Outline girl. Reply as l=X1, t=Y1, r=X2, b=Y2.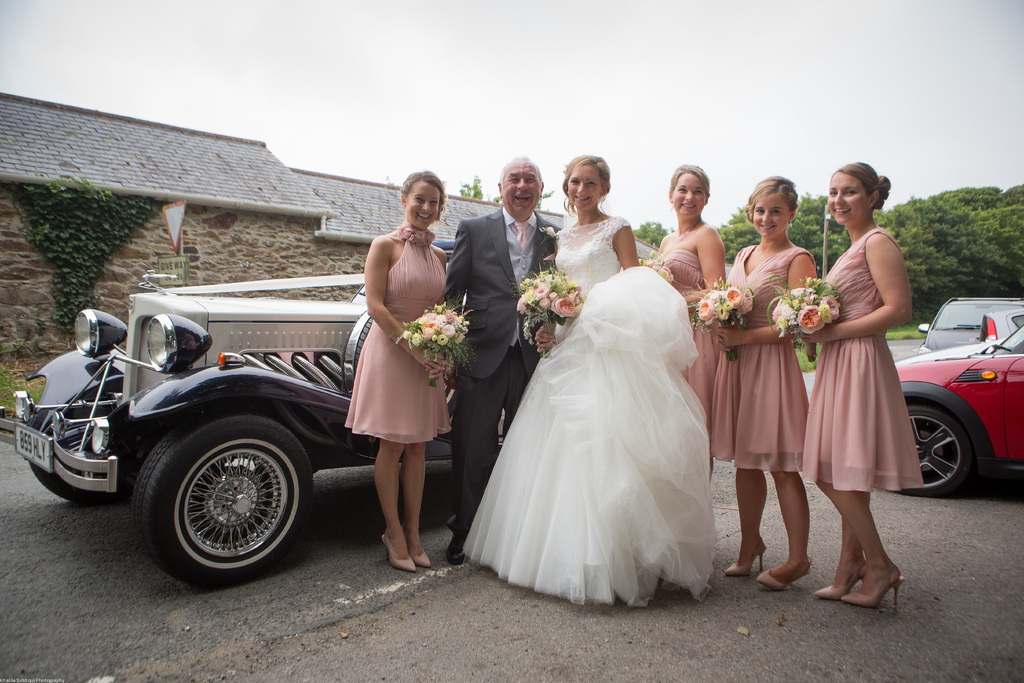
l=344, t=168, r=449, b=564.
